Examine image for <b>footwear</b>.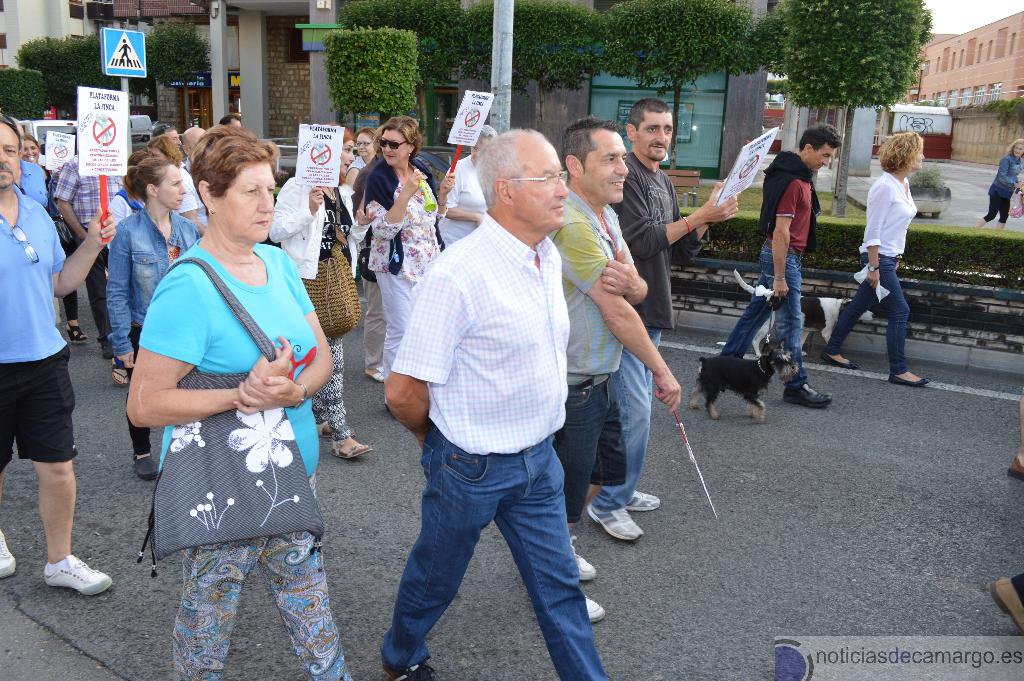
Examination result: 0:525:16:582.
